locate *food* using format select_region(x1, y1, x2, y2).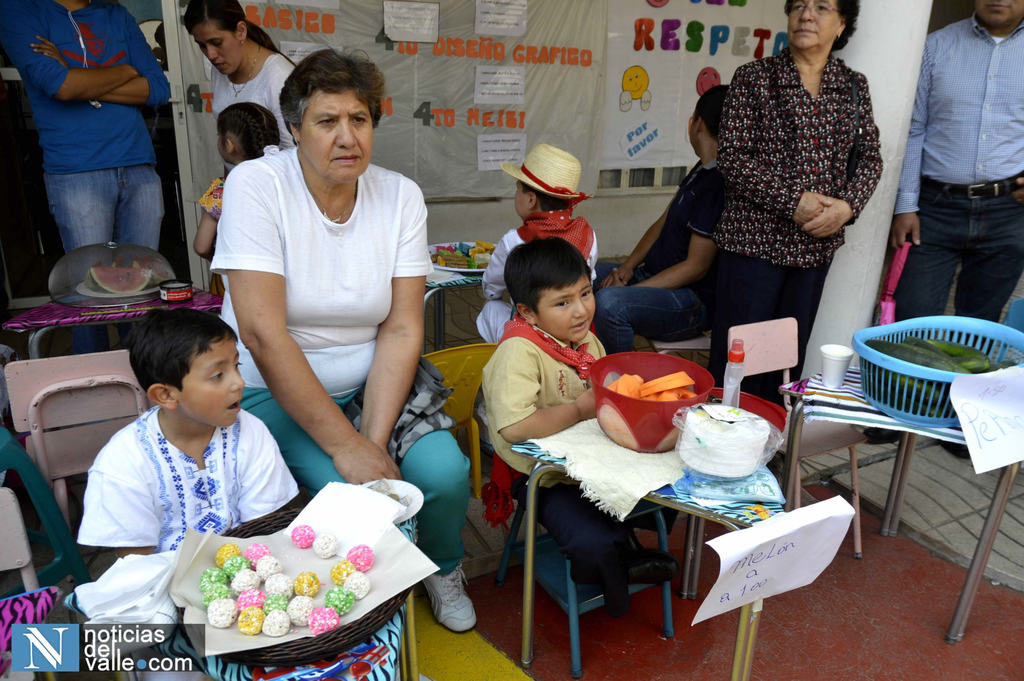
select_region(84, 254, 170, 291).
